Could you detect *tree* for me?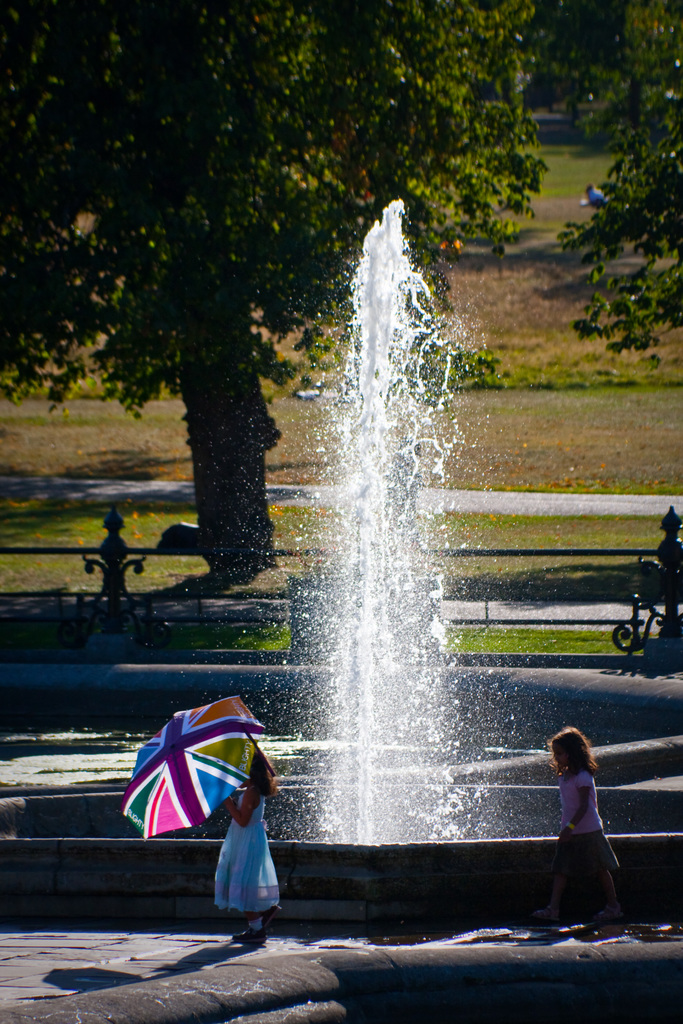
Detection result: (0, 0, 631, 618).
